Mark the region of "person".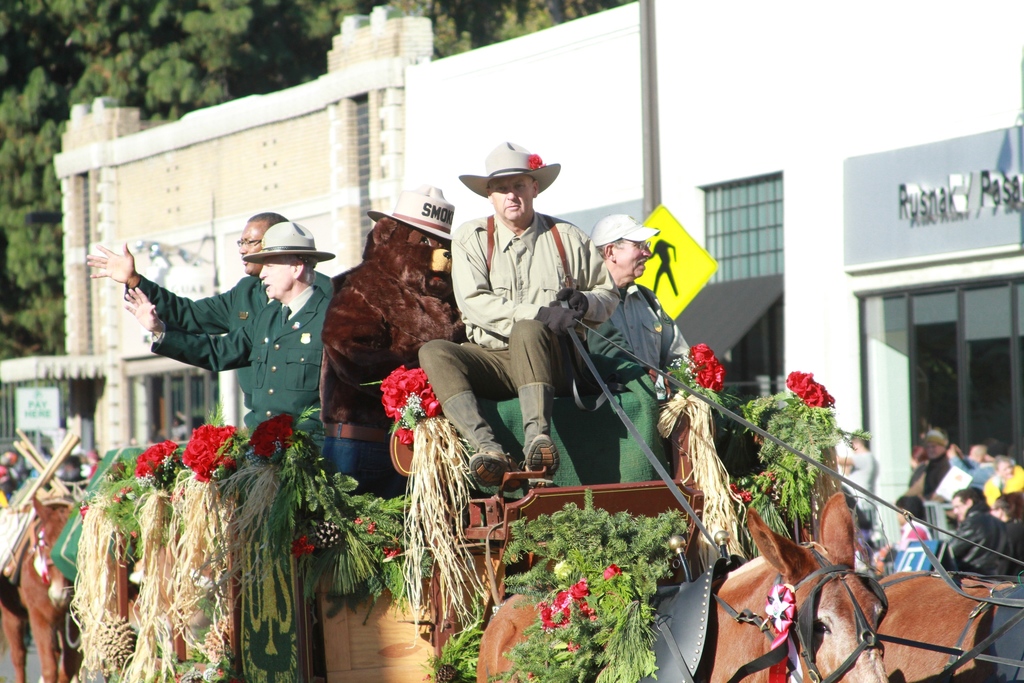
Region: {"left": 557, "top": 212, "right": 699, "bottom": 403}.
